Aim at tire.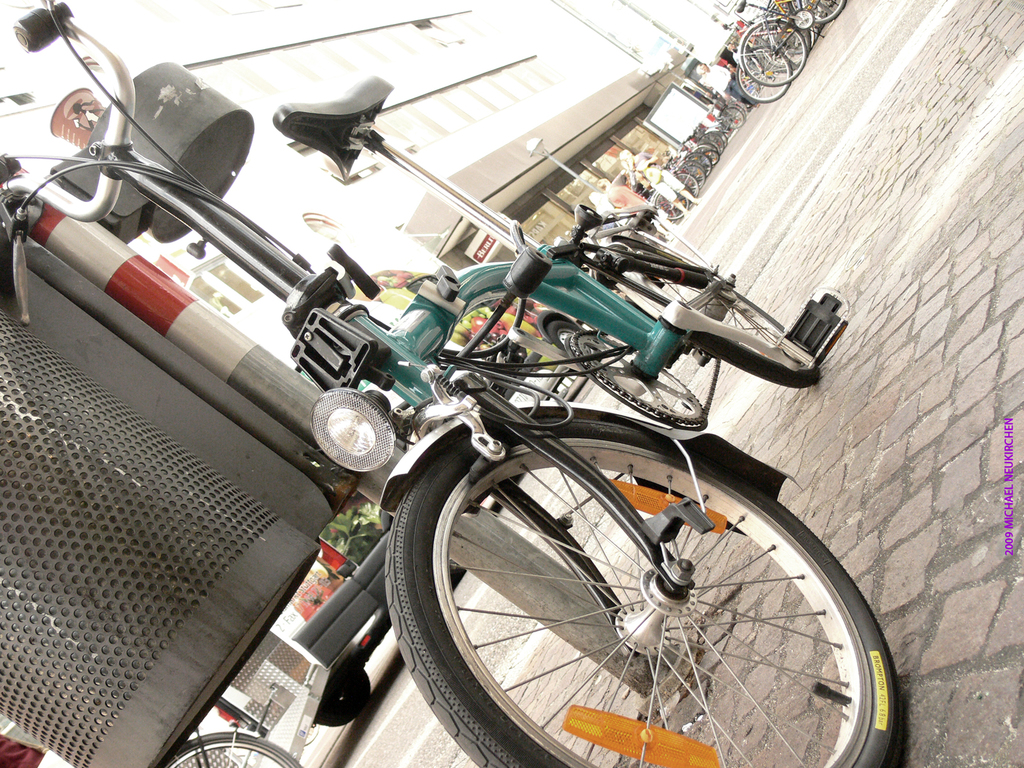
Aimed at region(721, 109, 745, 130).
